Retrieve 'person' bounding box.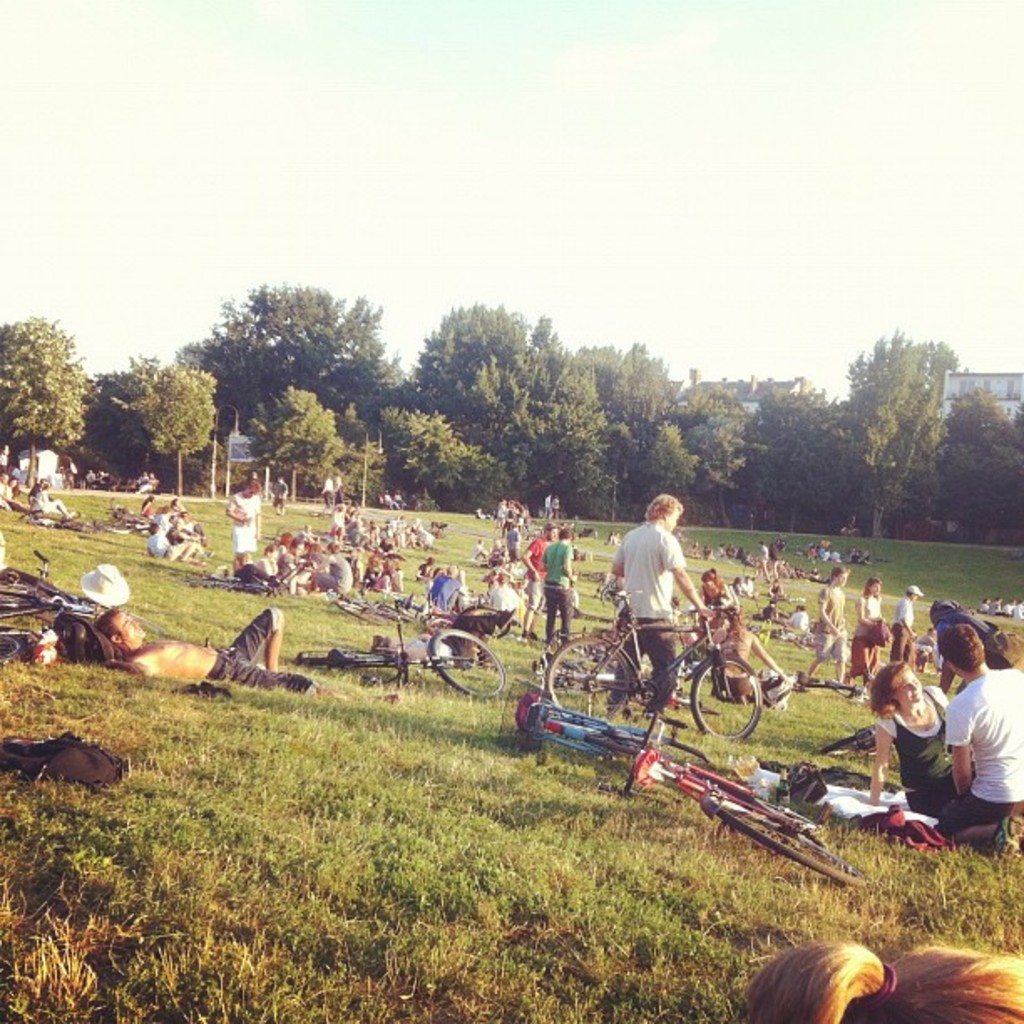
Bounding box: <box>519,522,556,641</box>.
